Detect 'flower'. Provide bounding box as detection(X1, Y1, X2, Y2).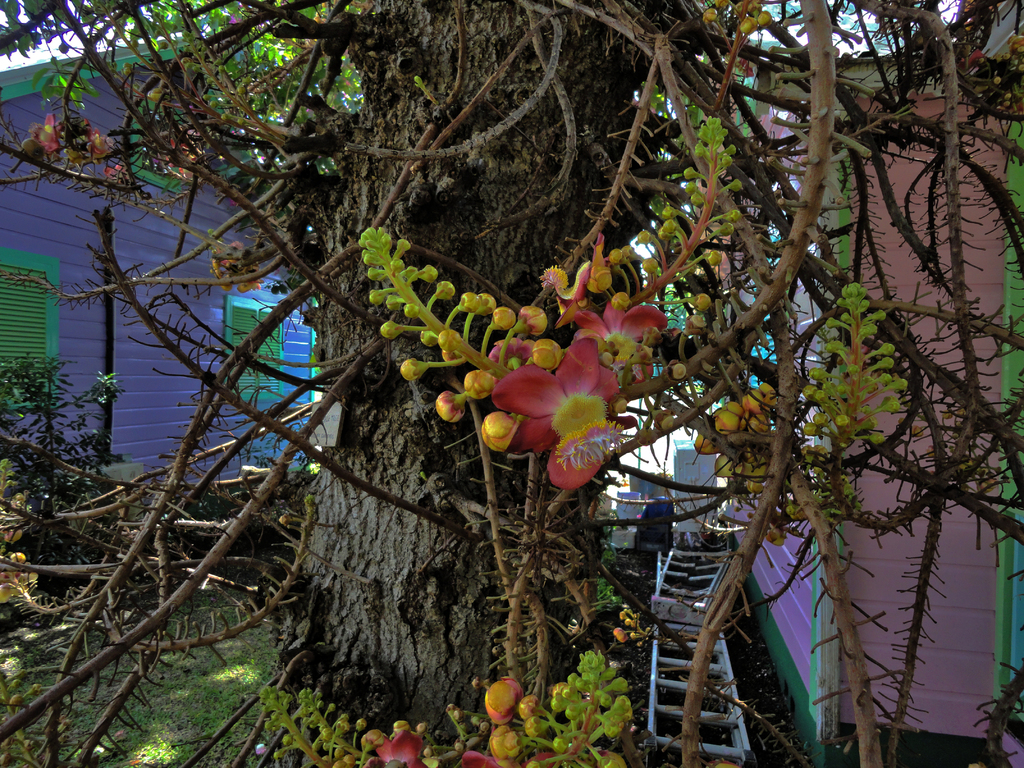
detection(574, 286, 675, 395).
